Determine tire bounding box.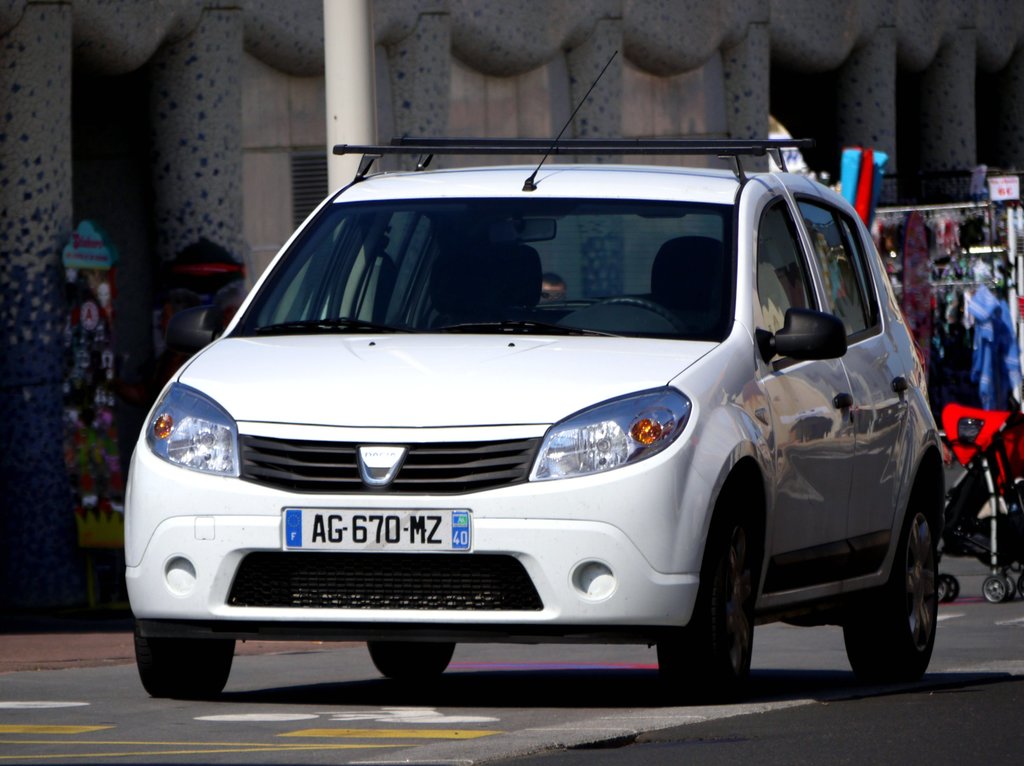
Determined: <bbox>652, 491, 758, 709</bbox>.
